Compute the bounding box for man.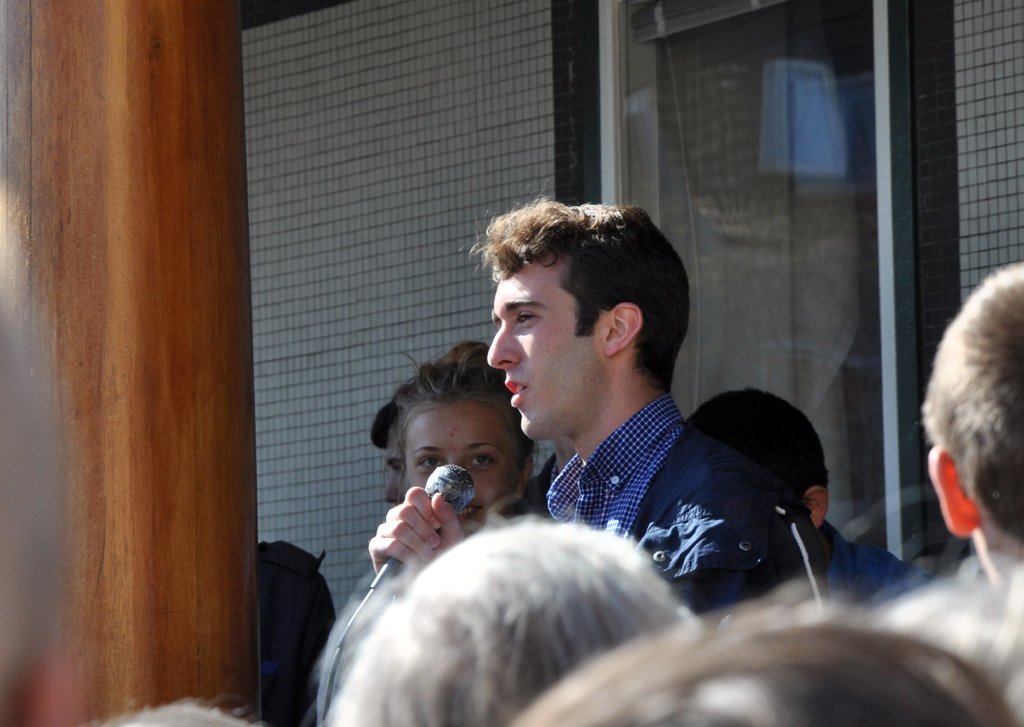
<region>913, 253, 1023, 600</region>.
